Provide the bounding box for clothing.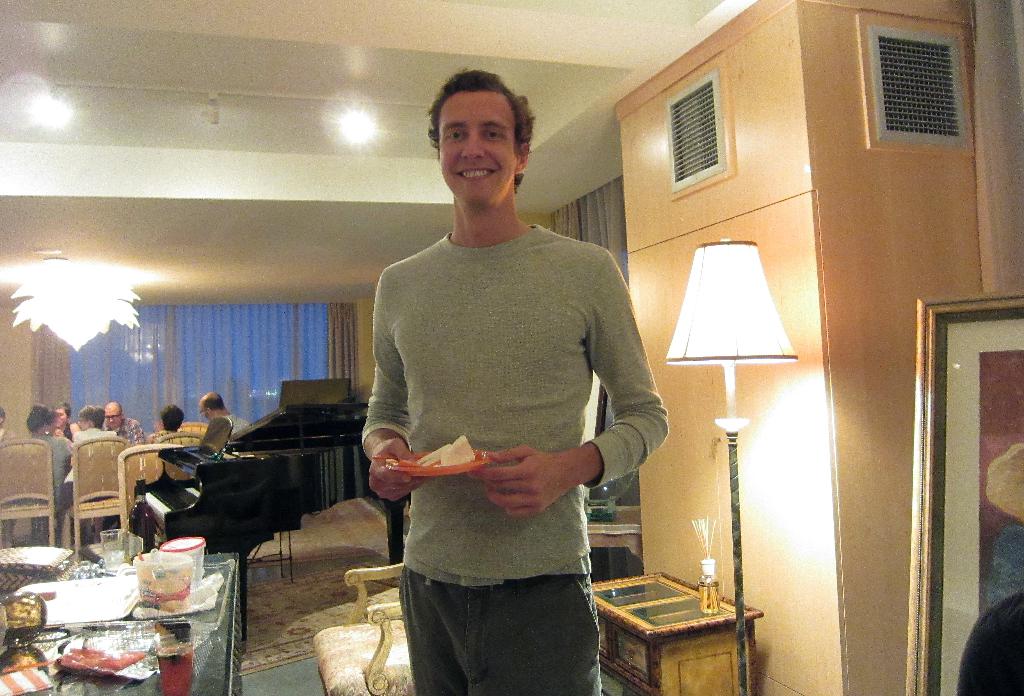
{"x1": 0, "y1": 424, "x2": 20, "y2": 445}.
